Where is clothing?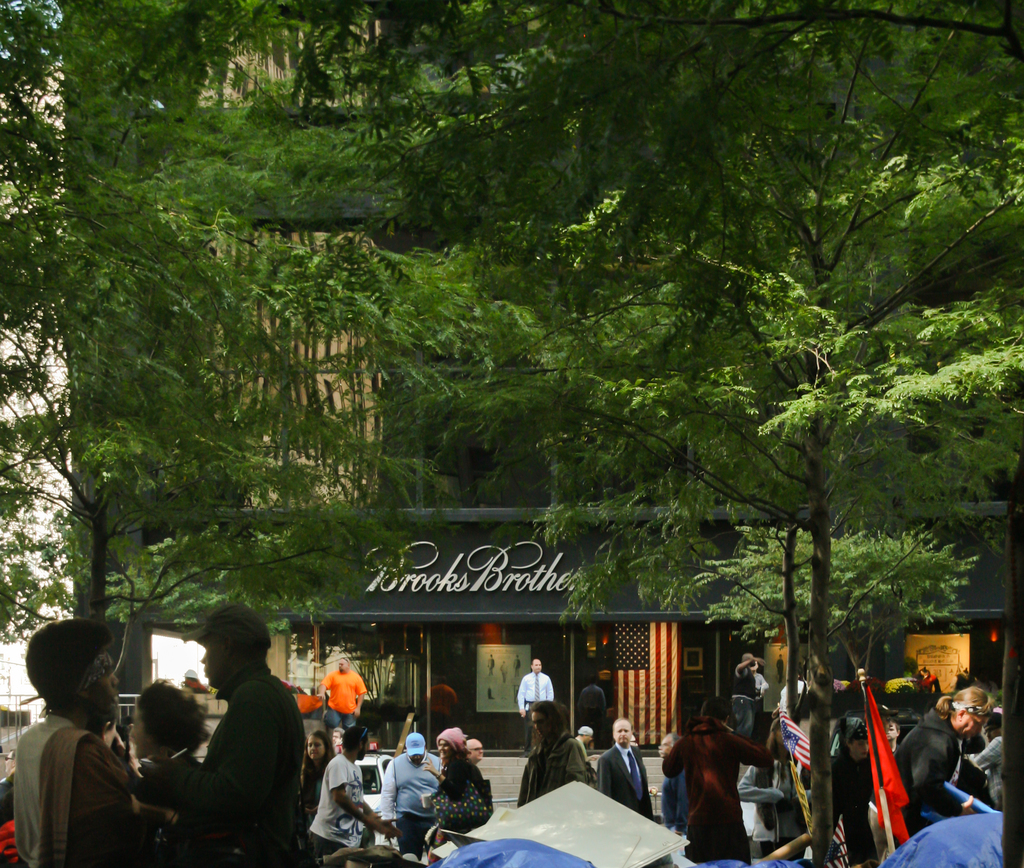
rect(827, 743, 890, 864).
